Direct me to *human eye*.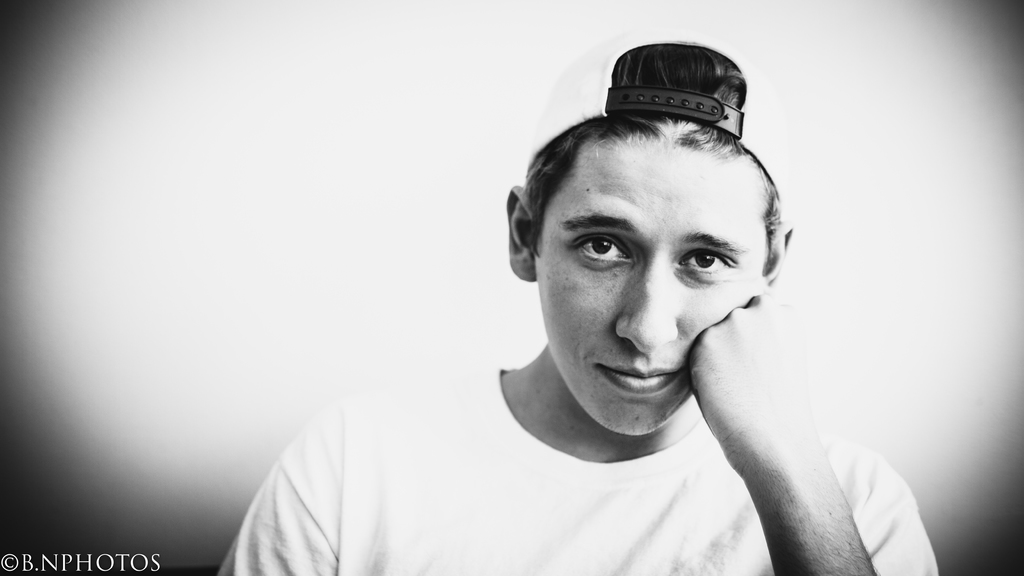
Direction: box(566, 228, 632, 276).
